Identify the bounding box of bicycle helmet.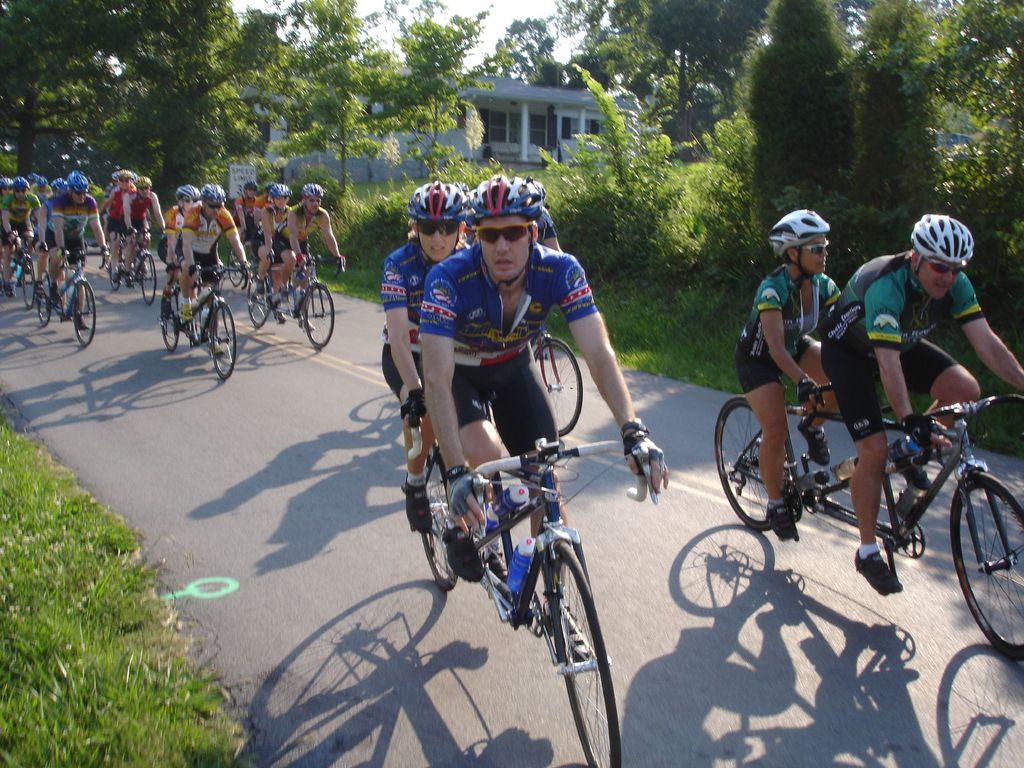
crop(916, 212, 972, 269).
